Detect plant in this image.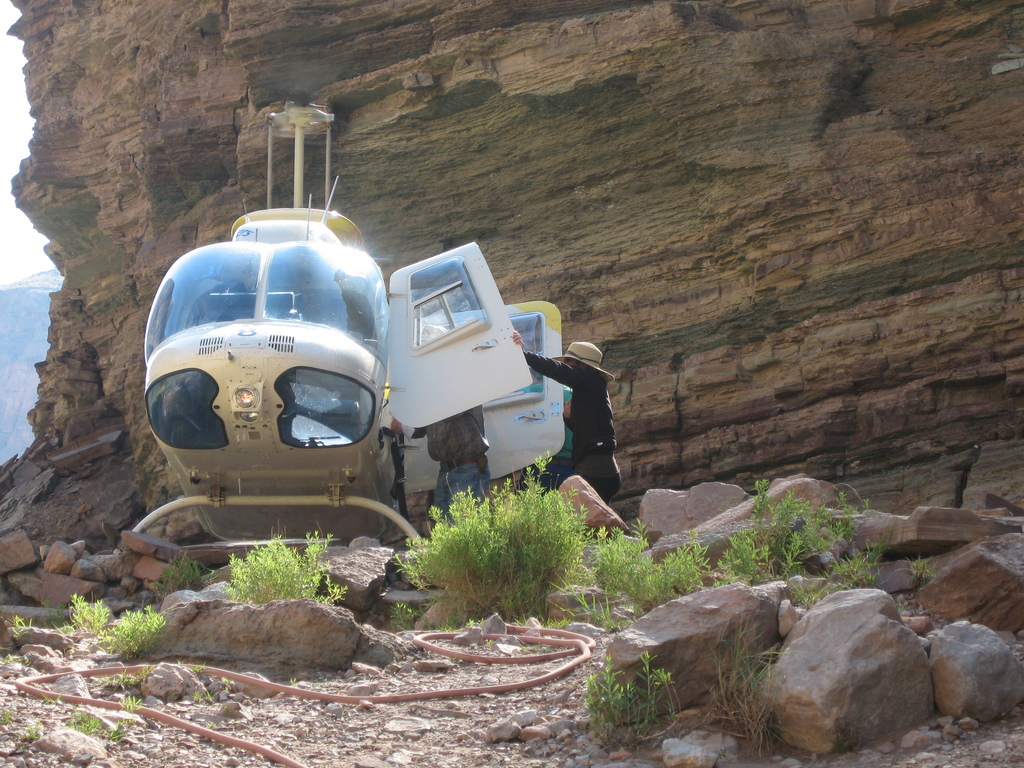
Detection: crop(191, 691, 221, 703).
